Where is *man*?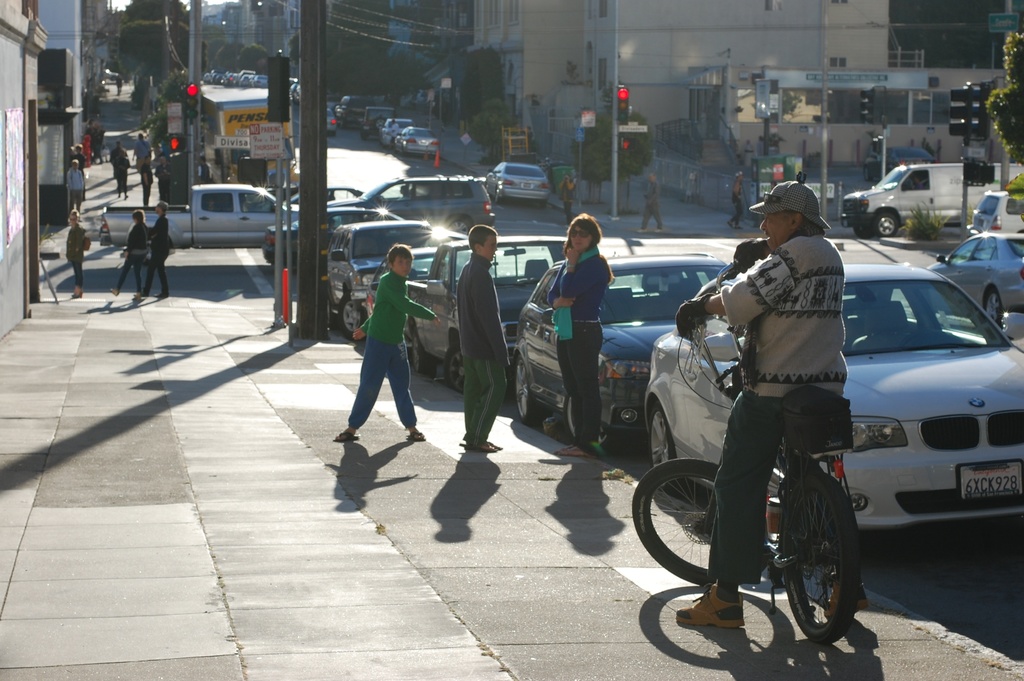
l=677, t=179, r=871, b=625.
